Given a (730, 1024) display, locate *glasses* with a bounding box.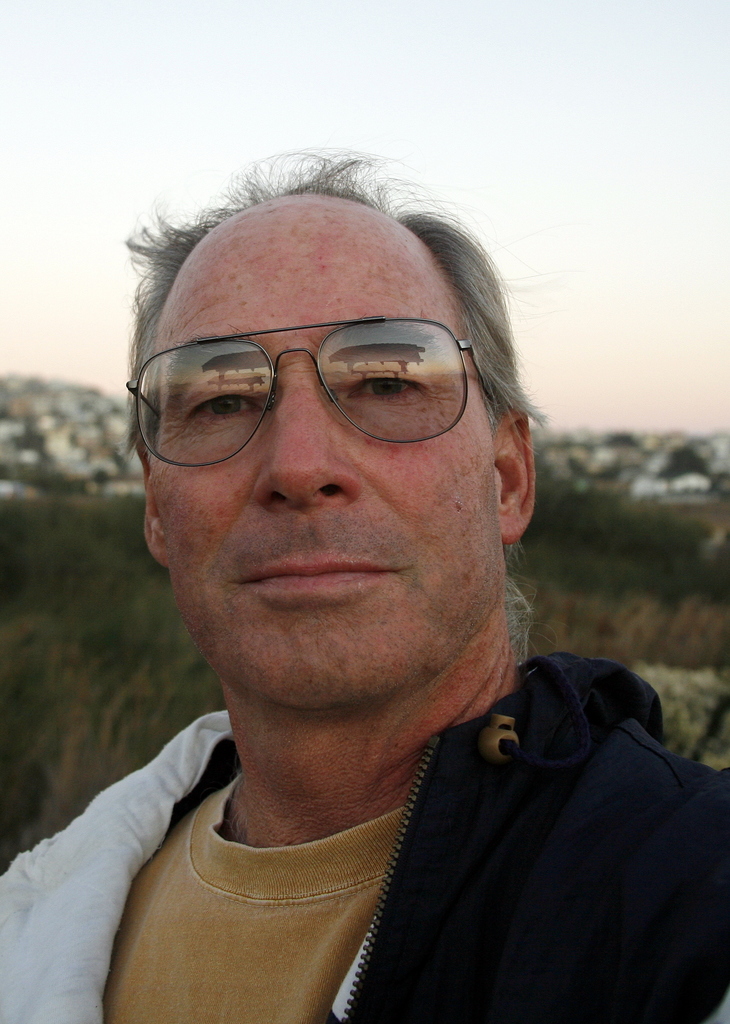
Located: <bbox>115, 319, 484, 468</bbox>.
